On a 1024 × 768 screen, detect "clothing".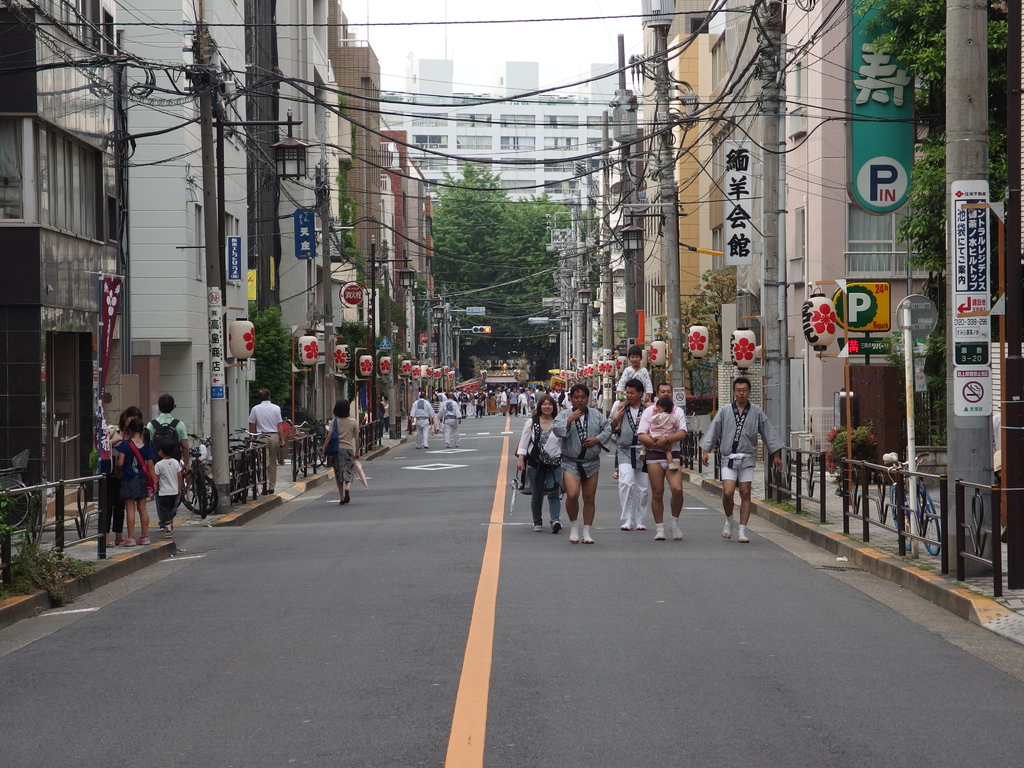
box=[325, 412, 358, 482].
